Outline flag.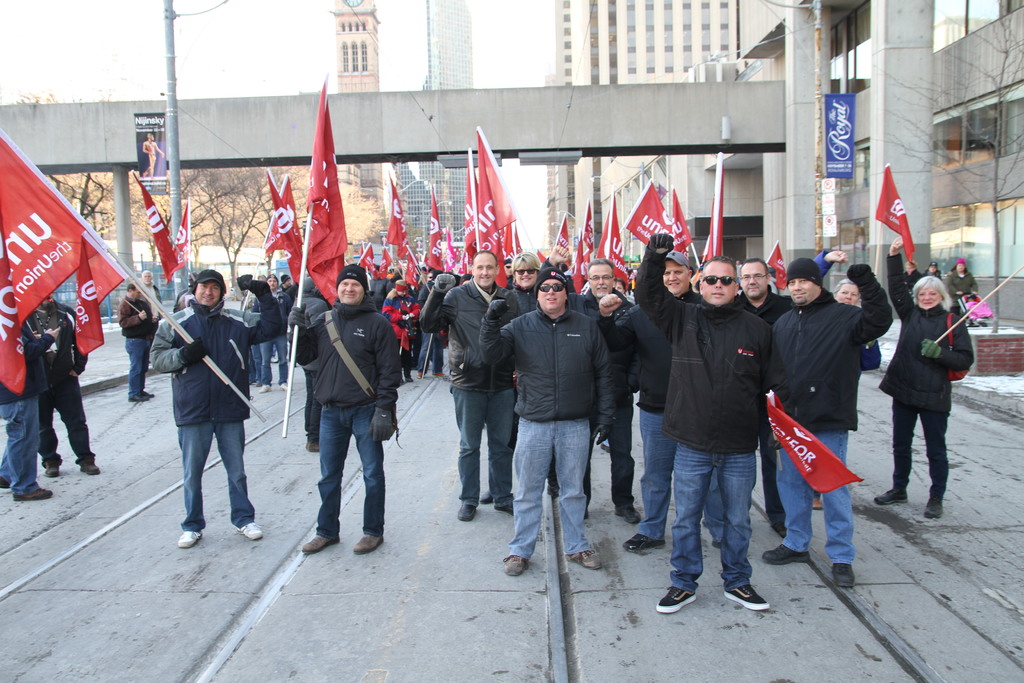
Outline: box=[567, 231, 591, 302].
